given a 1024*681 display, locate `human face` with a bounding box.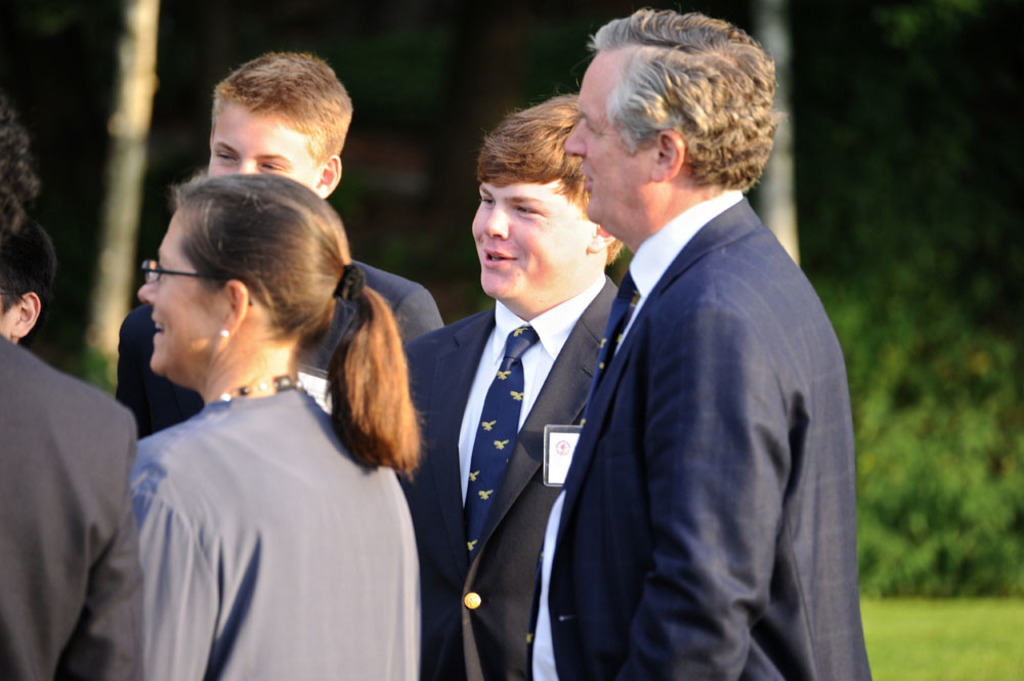
Located: l=141, t=212, r=228, b=372.
